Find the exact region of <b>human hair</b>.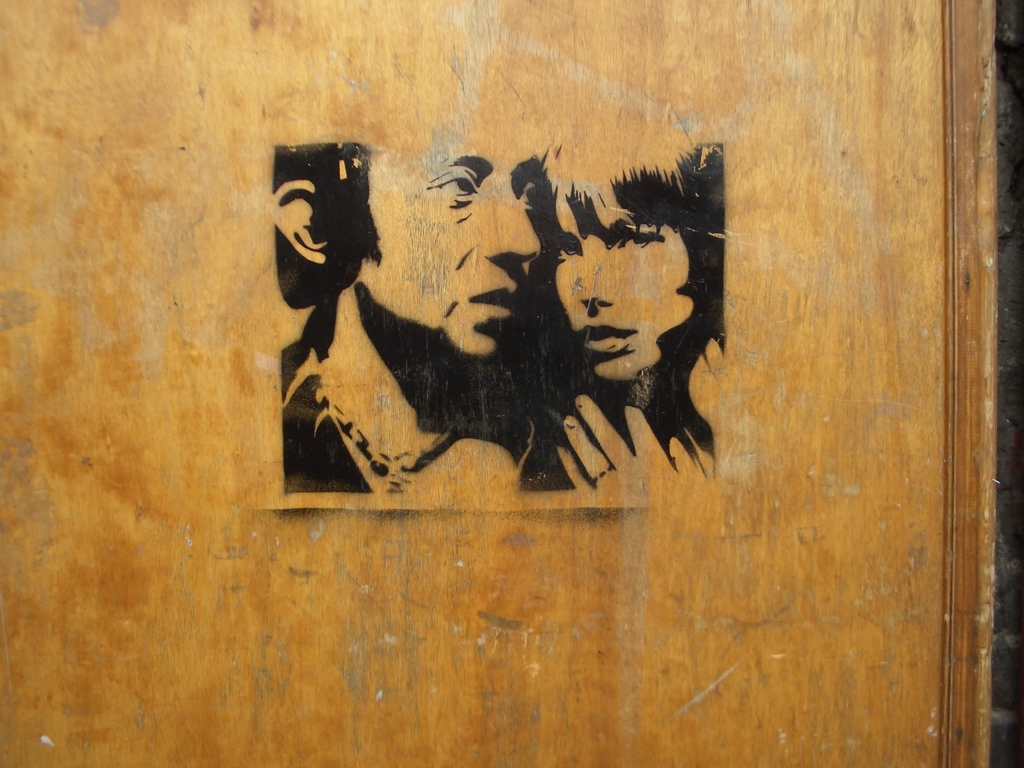
Exact region: left=538, top=145, right=723, bottom=474.
